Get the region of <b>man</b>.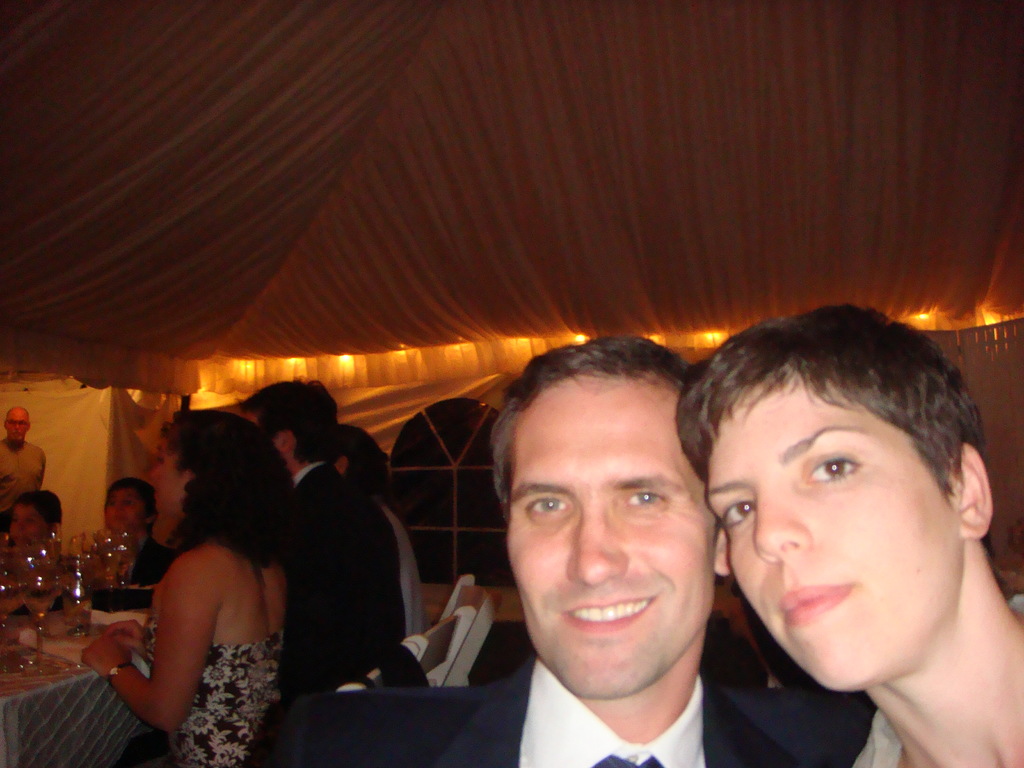
0, 405, 47, 531.
